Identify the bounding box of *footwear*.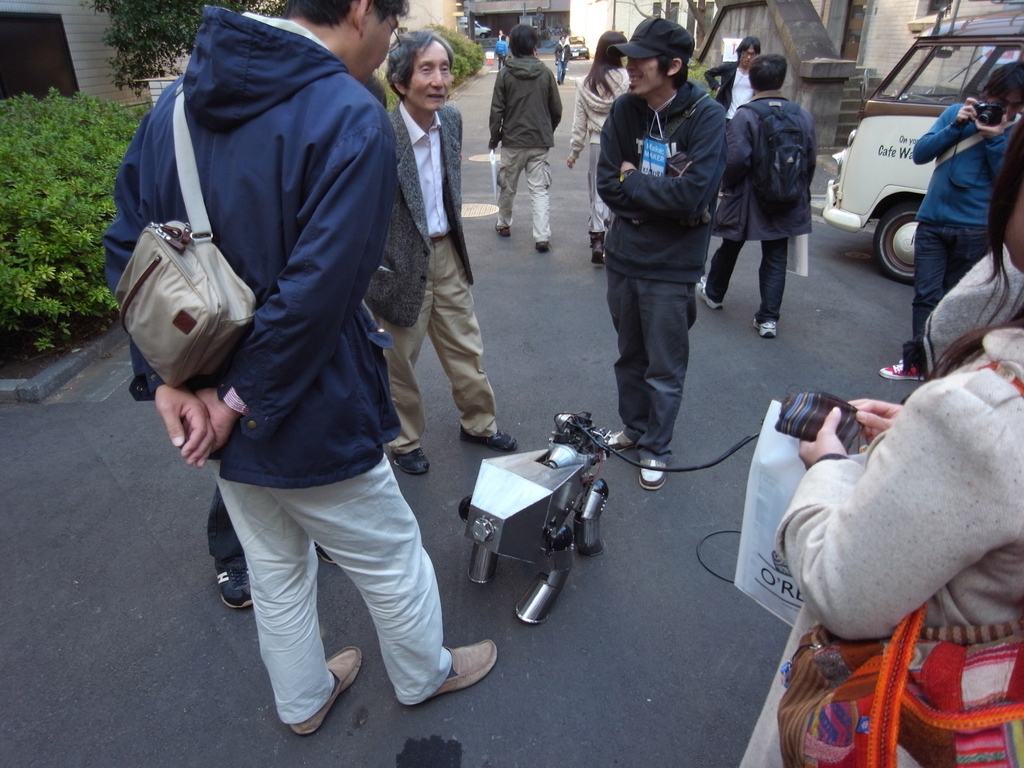
bbox=[461, 430, 520, 458].
